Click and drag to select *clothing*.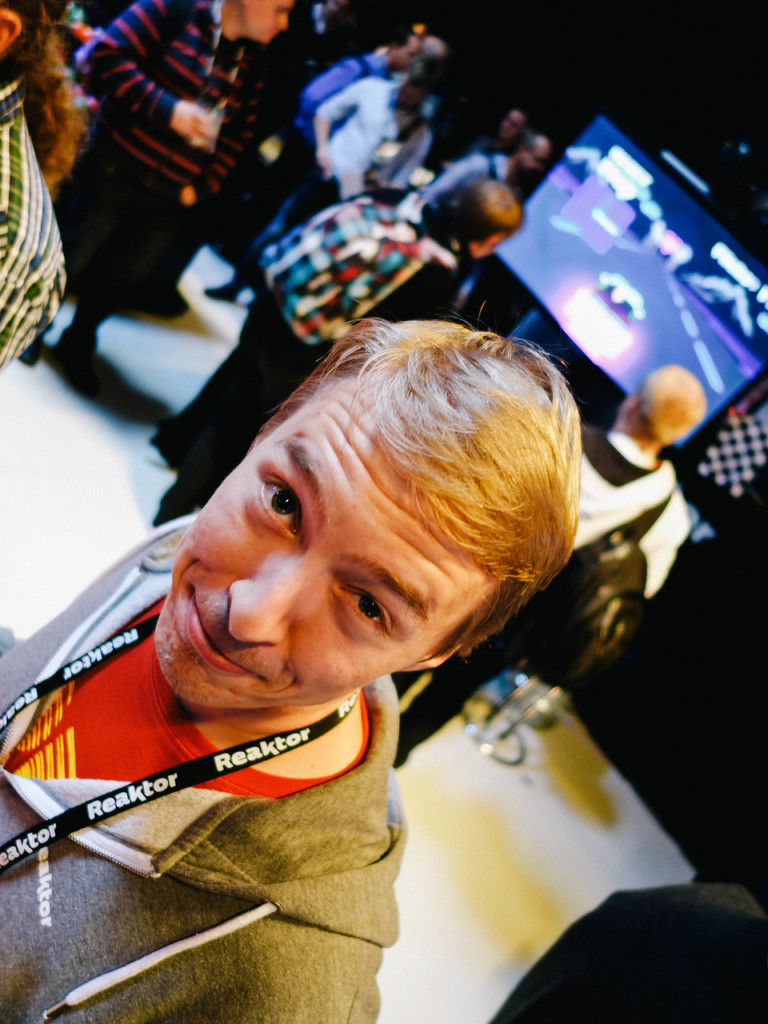
Selection: <bbox>0, 475, 501, 1023</bbox>.
